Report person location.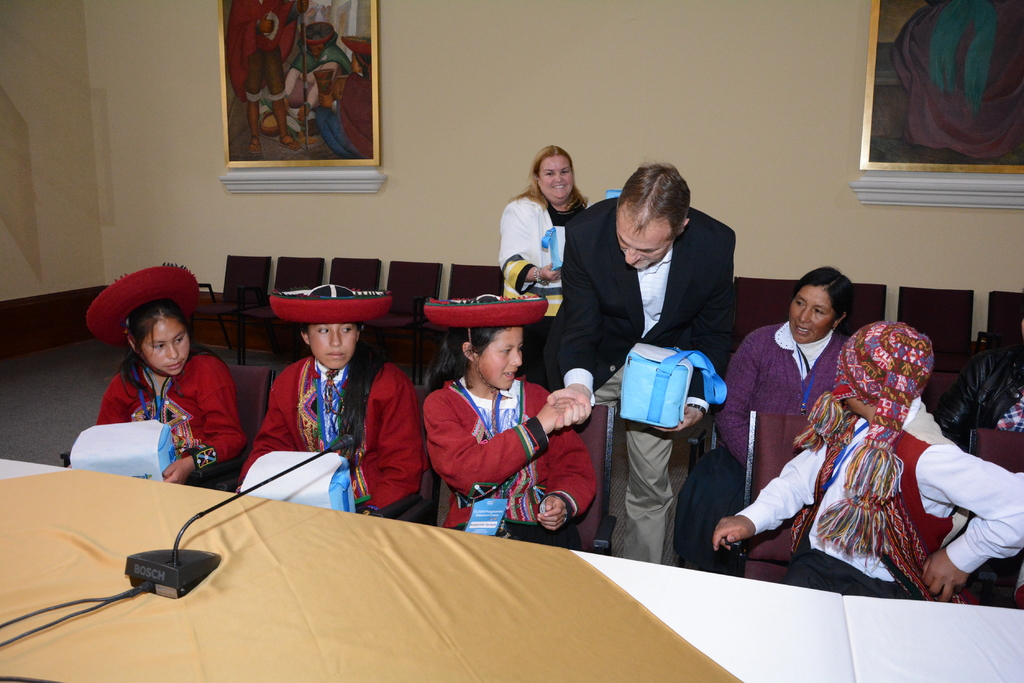
Report: left=417, top=309, right=591, bottom=535.
